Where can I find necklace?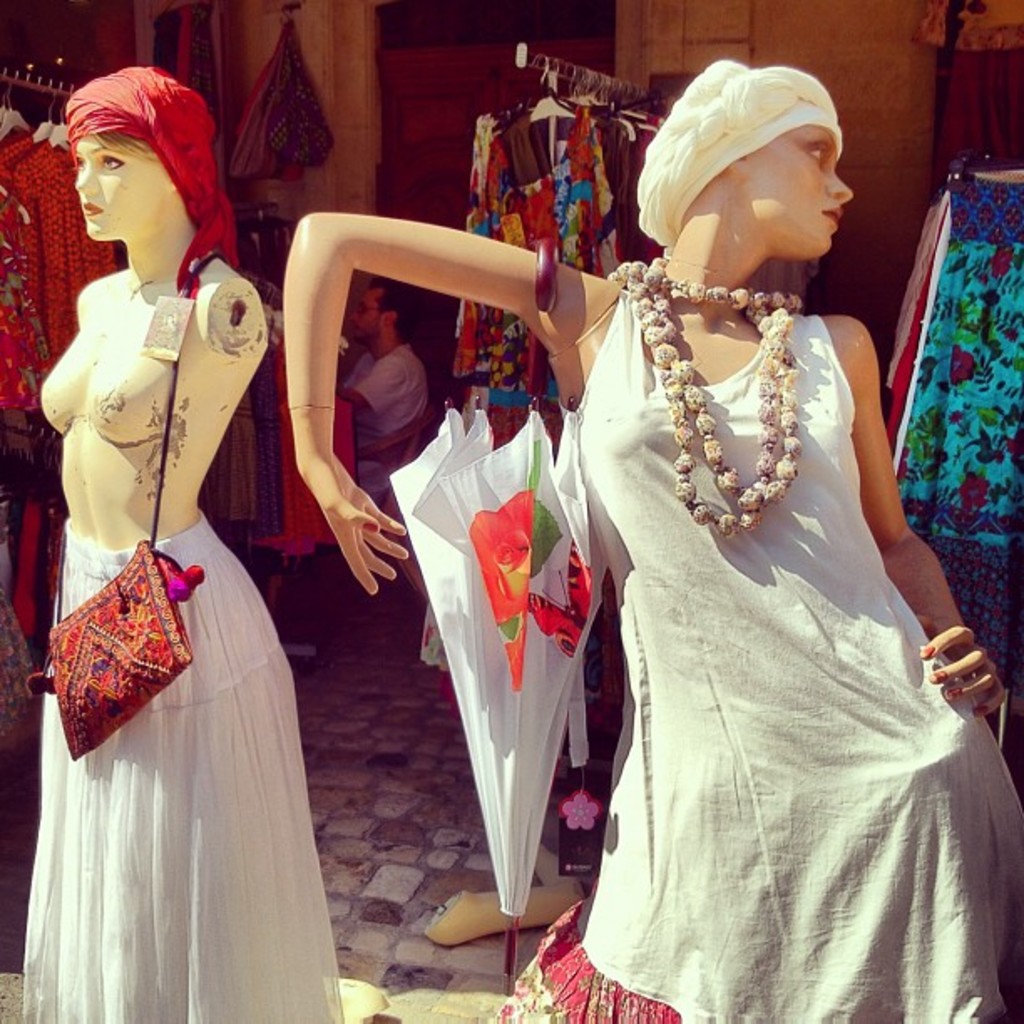
You can find it at region(604, 256, 801, 530).
